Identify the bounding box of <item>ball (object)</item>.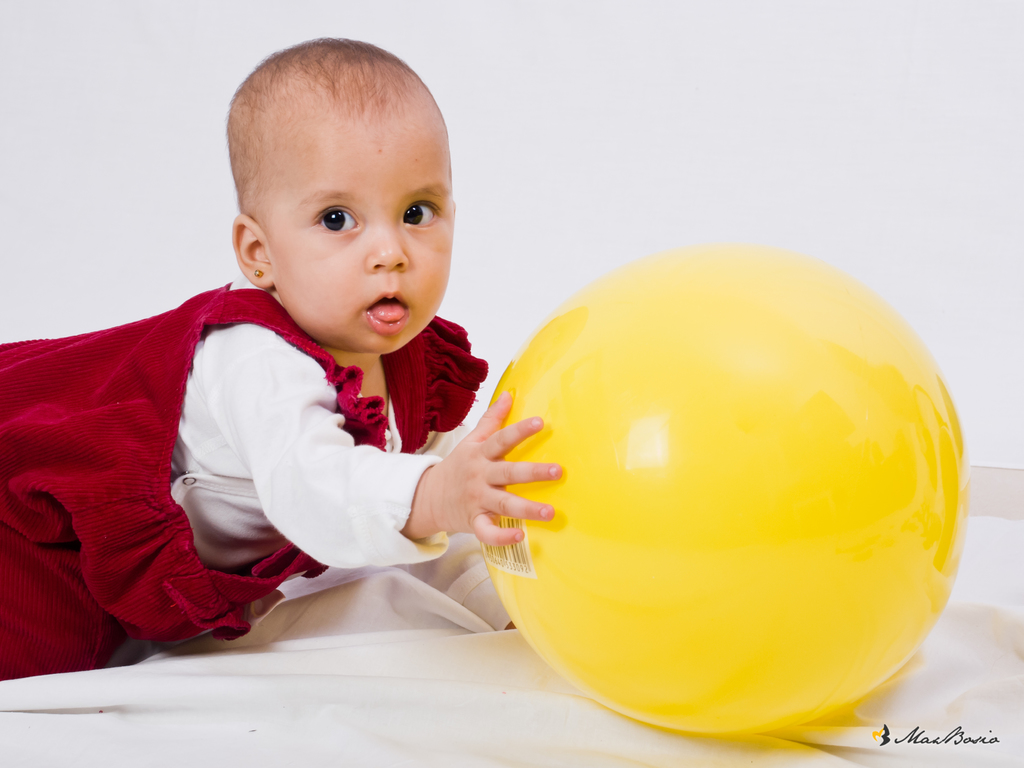
bbox(480, 243, 963, 739).
